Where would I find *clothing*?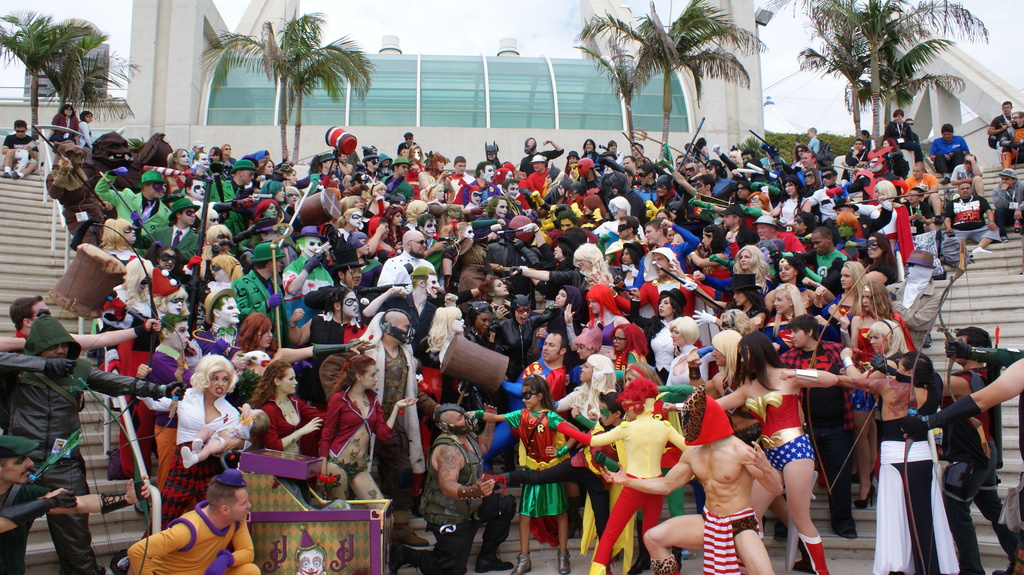
At (771, 233, 801, 253).
